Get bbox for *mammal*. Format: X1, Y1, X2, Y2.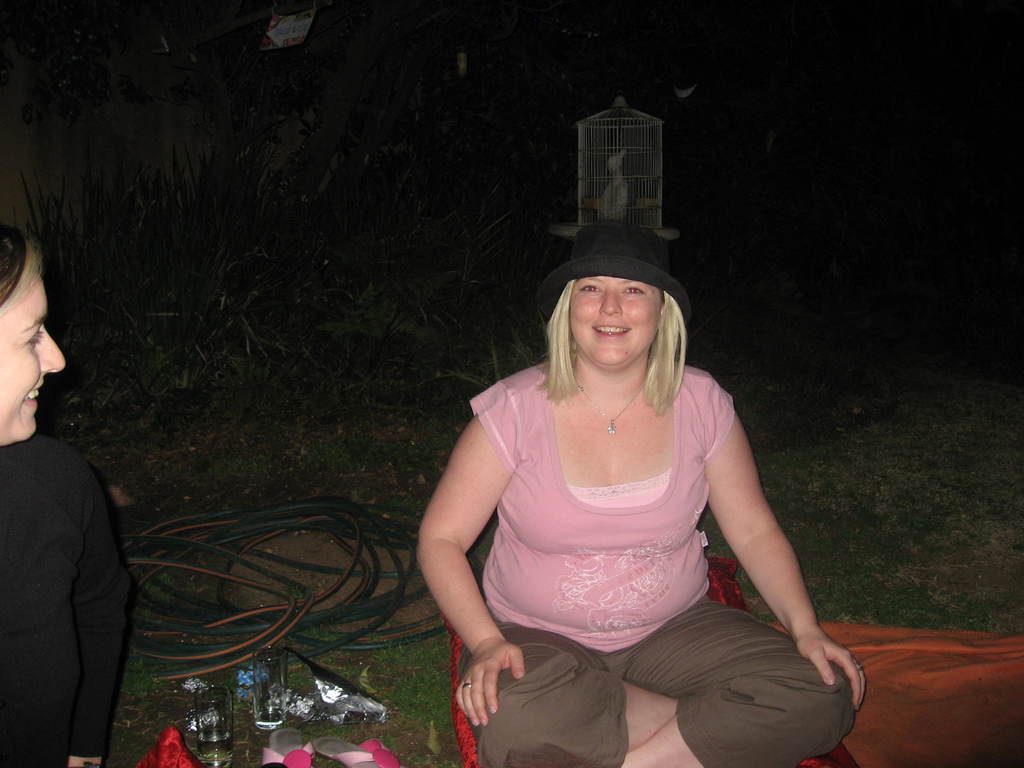
0, 204, 136, 767.
